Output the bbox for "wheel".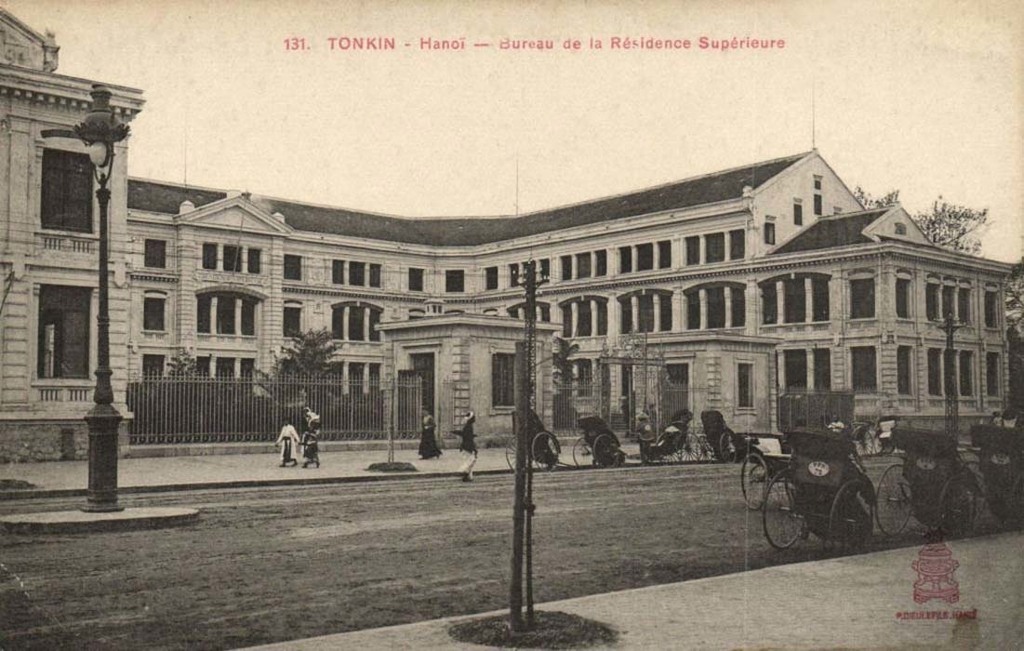
{"left": 673, "top": 432, "right": 698, "bottom": 462}.
